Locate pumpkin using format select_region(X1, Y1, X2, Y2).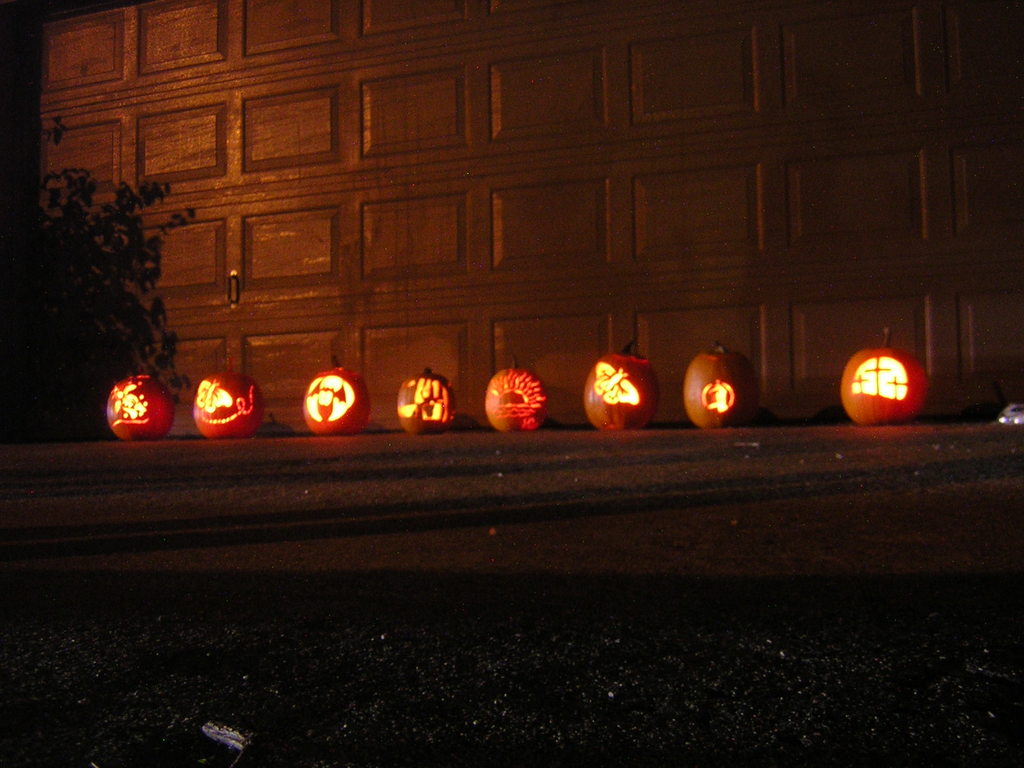
select_region(104, 375, 176, 440).
